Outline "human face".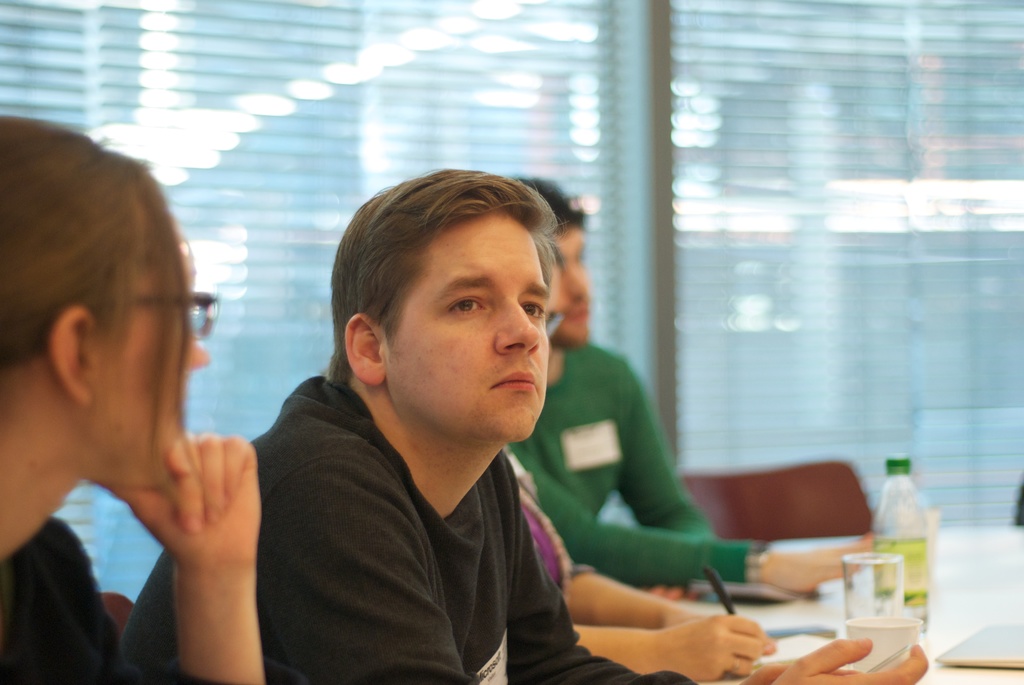
Outline: crop(88, 211, 207, 486).
